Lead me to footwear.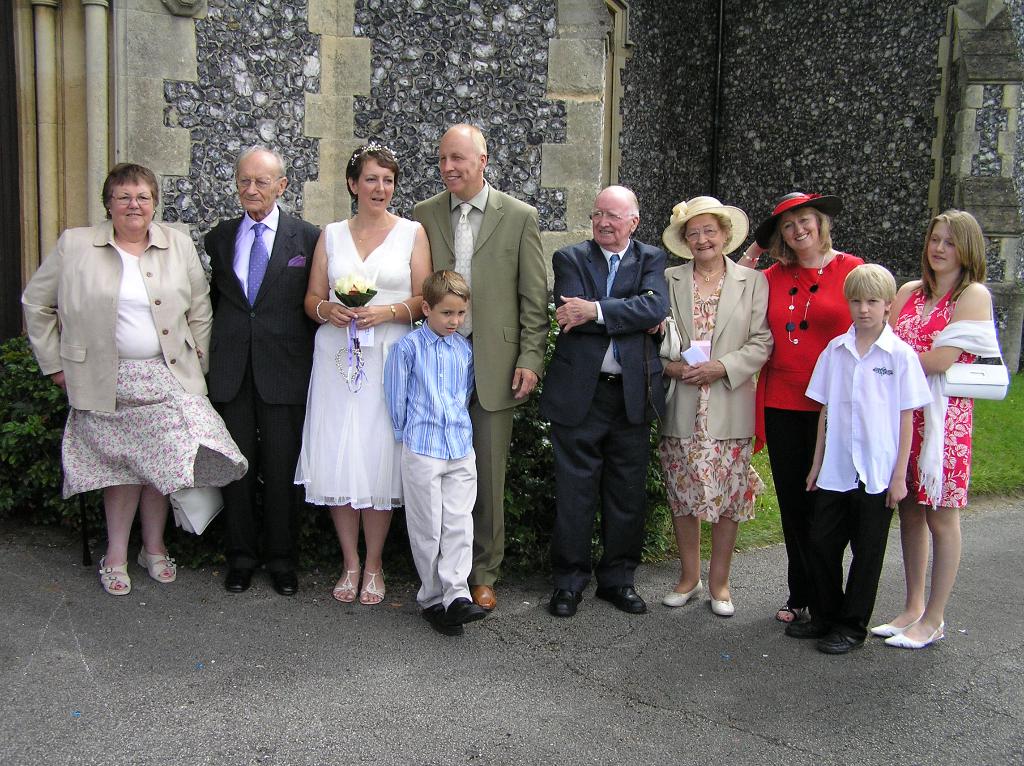
Lead to <bbox>788, 613, 836, 637</bbox>.
